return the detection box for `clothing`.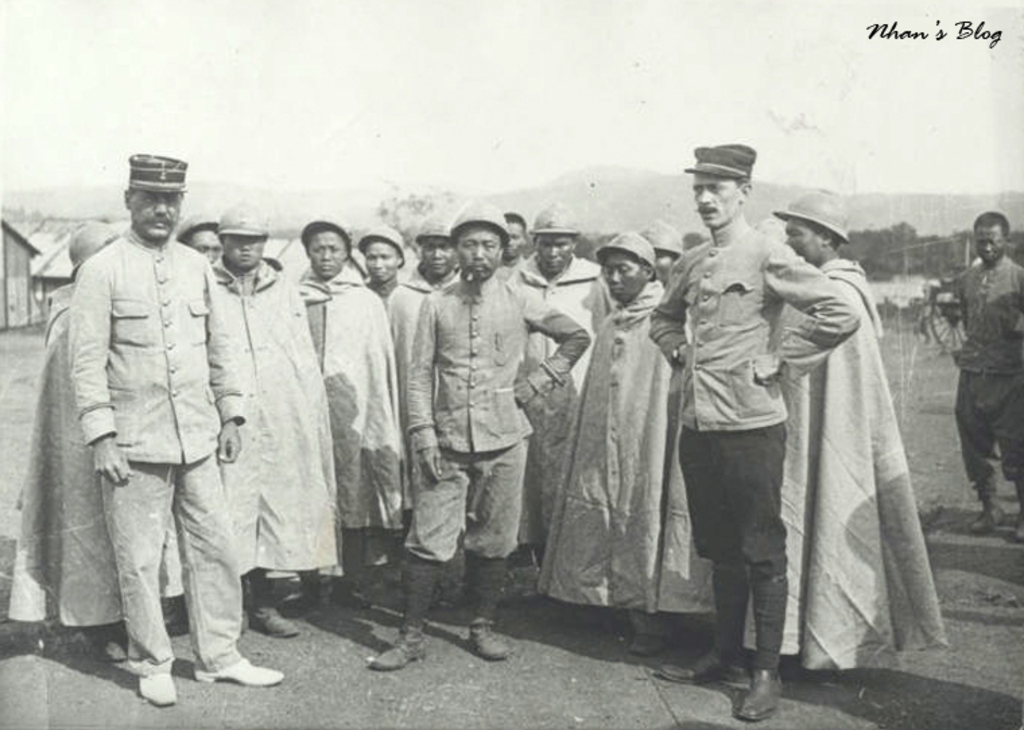
<bbox>759, 220, 958, 698</bbox>.
